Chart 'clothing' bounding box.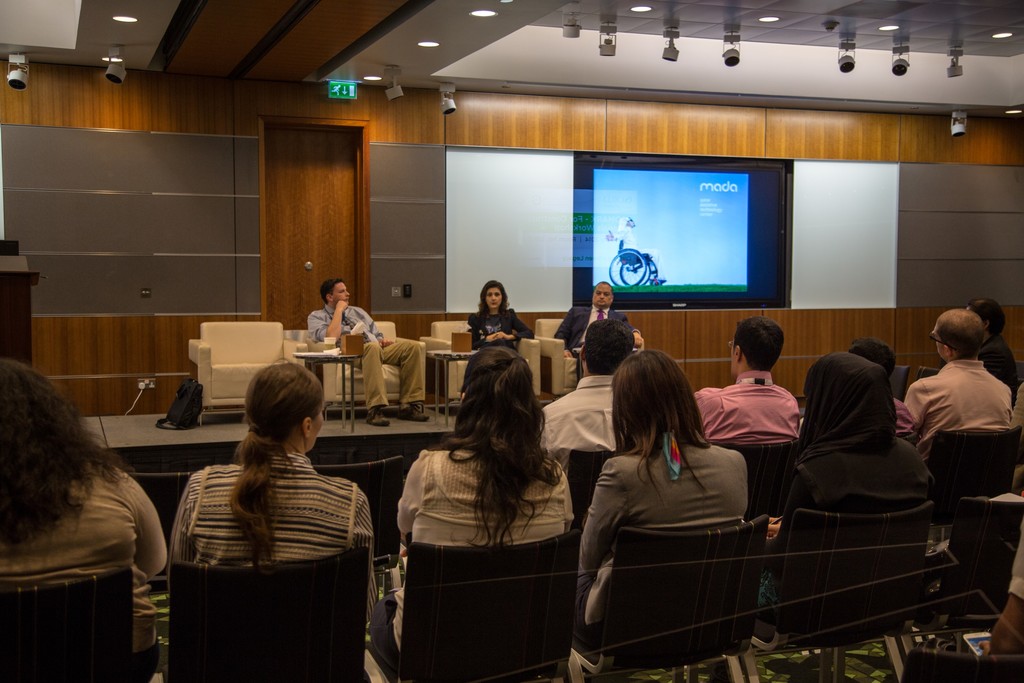
Charted: [x1=576, y1=454, x2=752, y2=649].
